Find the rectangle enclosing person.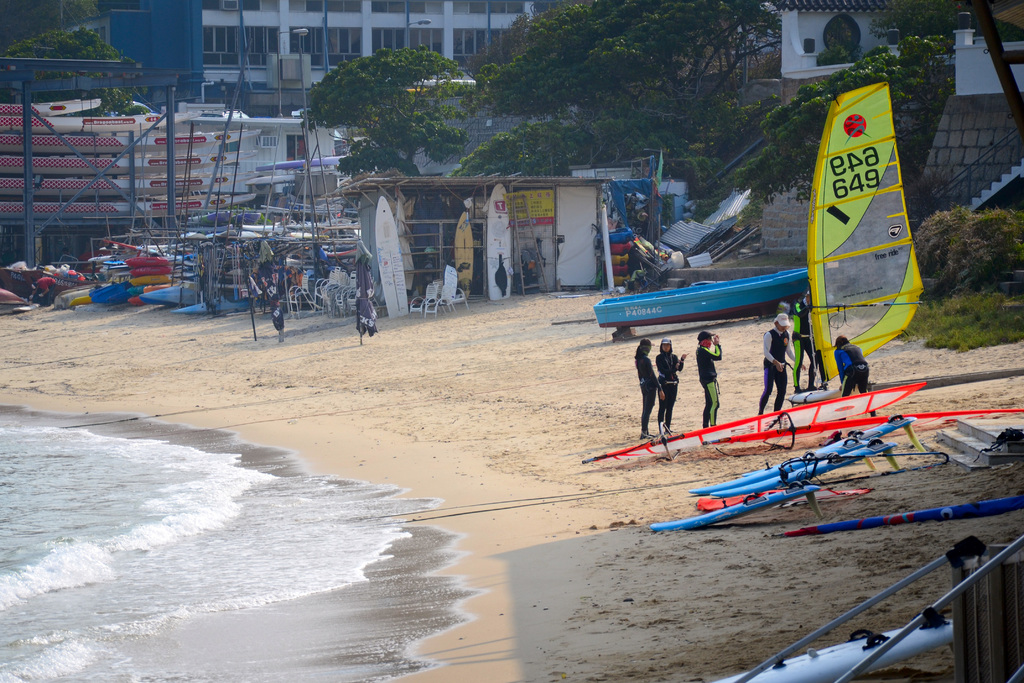
835,333,869,397.
